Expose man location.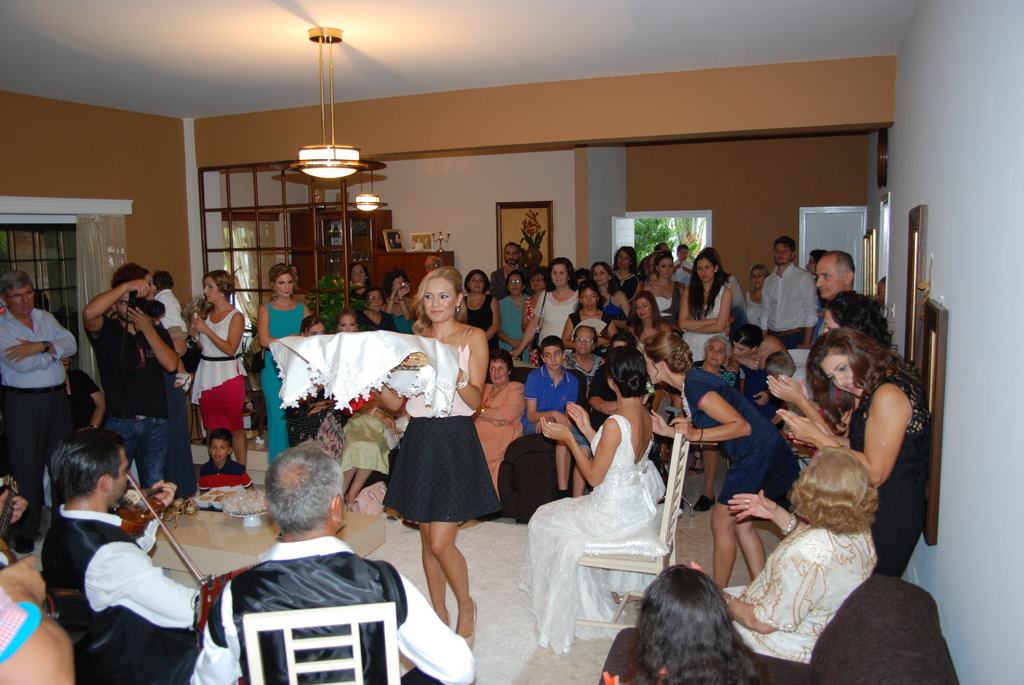
Exposed at bbox=[495, 242, 530, 296].
